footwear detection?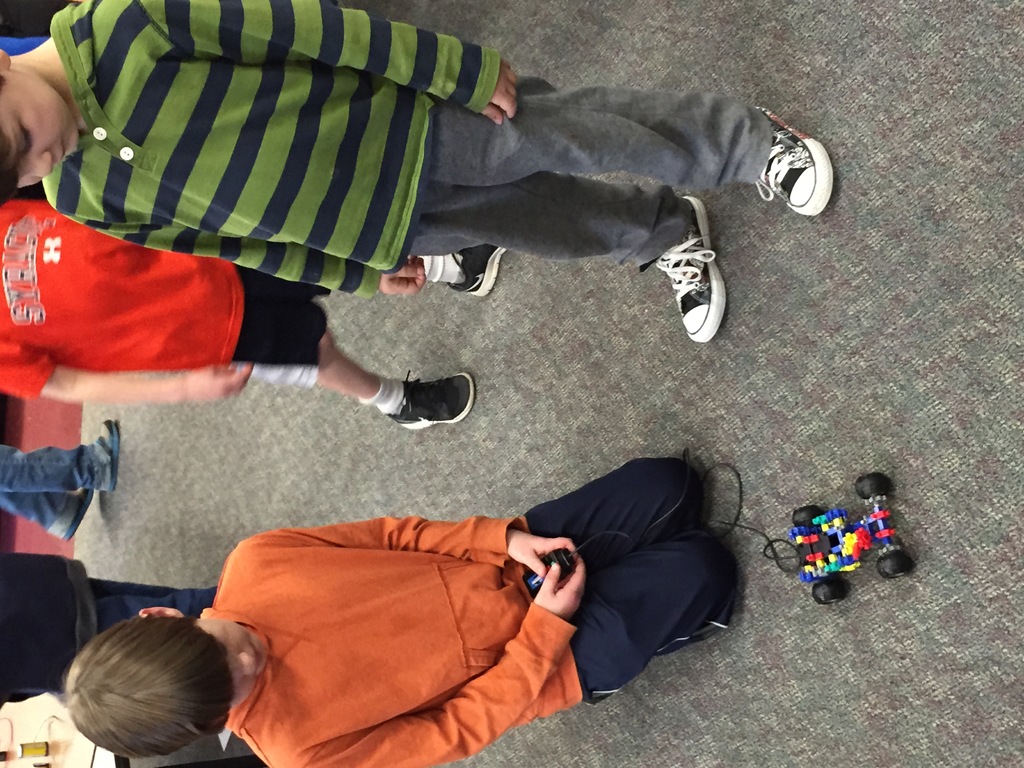
region(651, 213, 735, 351)
